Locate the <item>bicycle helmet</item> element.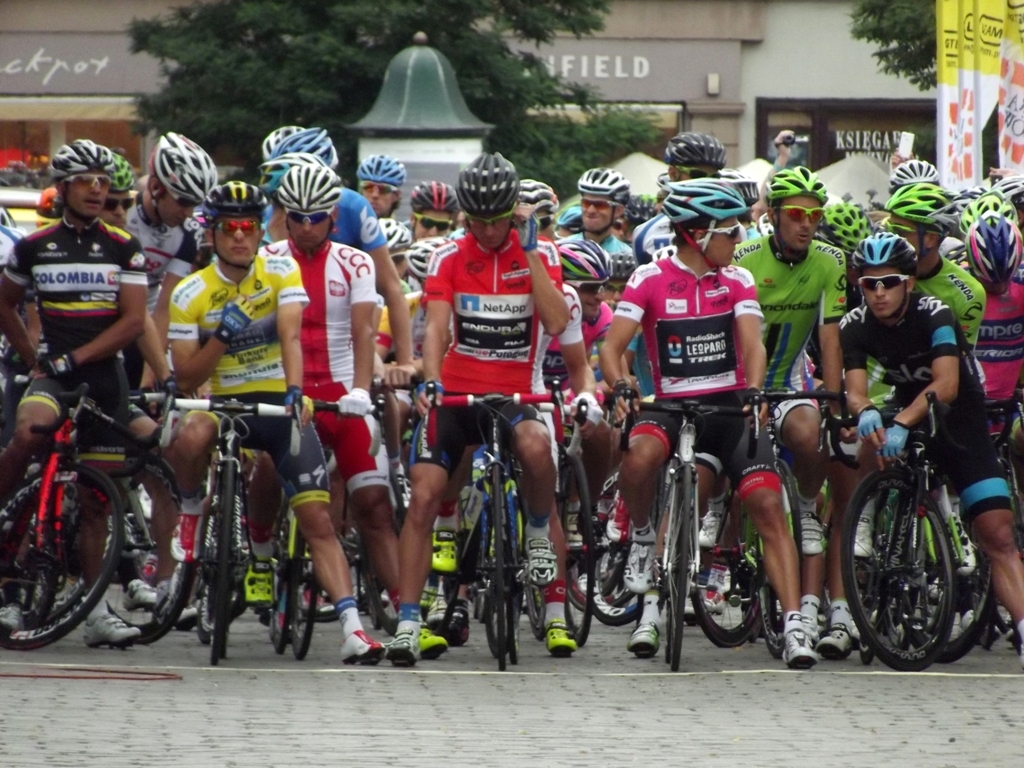
Element bbox: 50/140/103/179.
